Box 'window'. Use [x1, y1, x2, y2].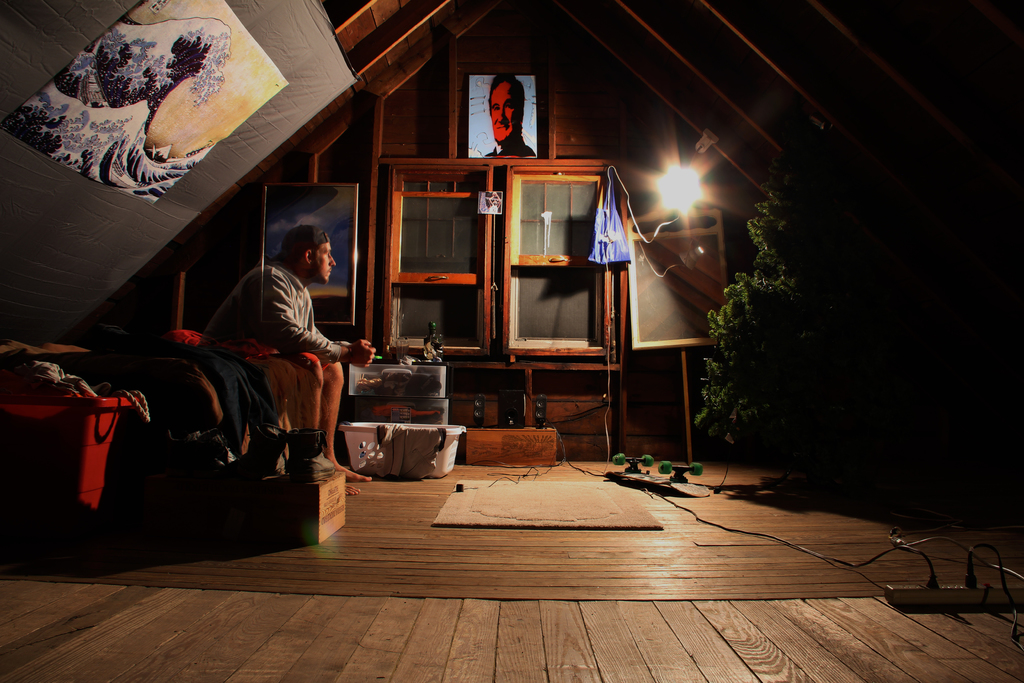
[383, 165, 625, 365].
